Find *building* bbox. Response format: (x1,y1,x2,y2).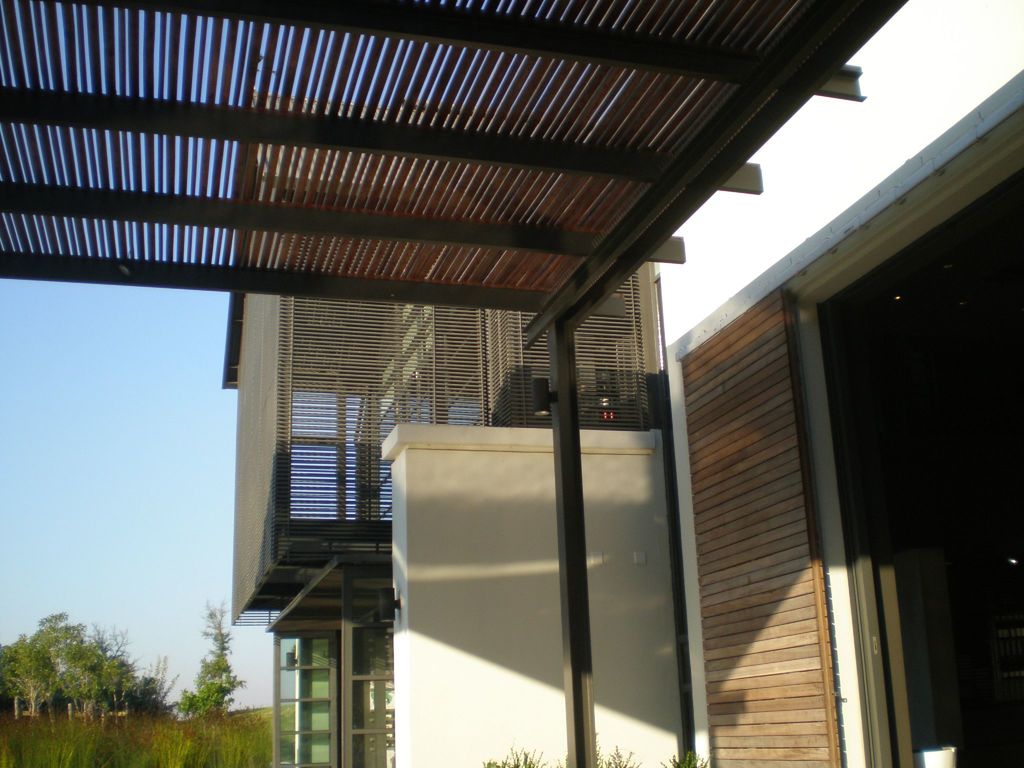
(655,67,1023,767).
